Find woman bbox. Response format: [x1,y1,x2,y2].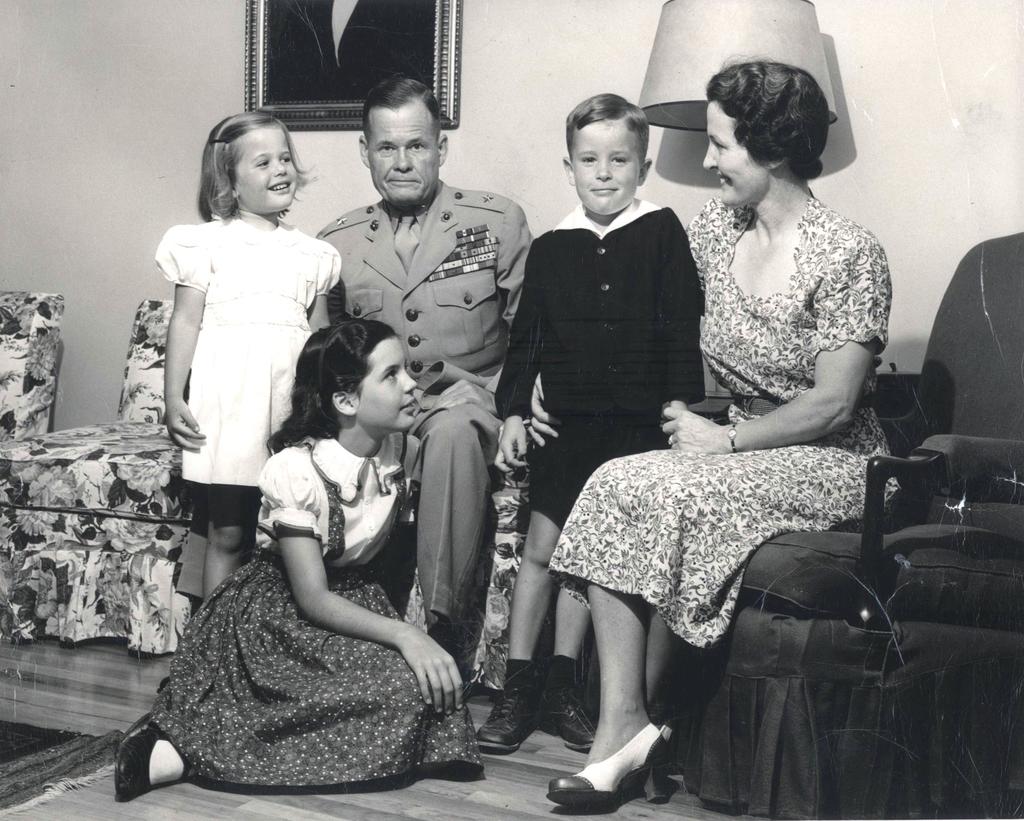
[520,52,892,809].
